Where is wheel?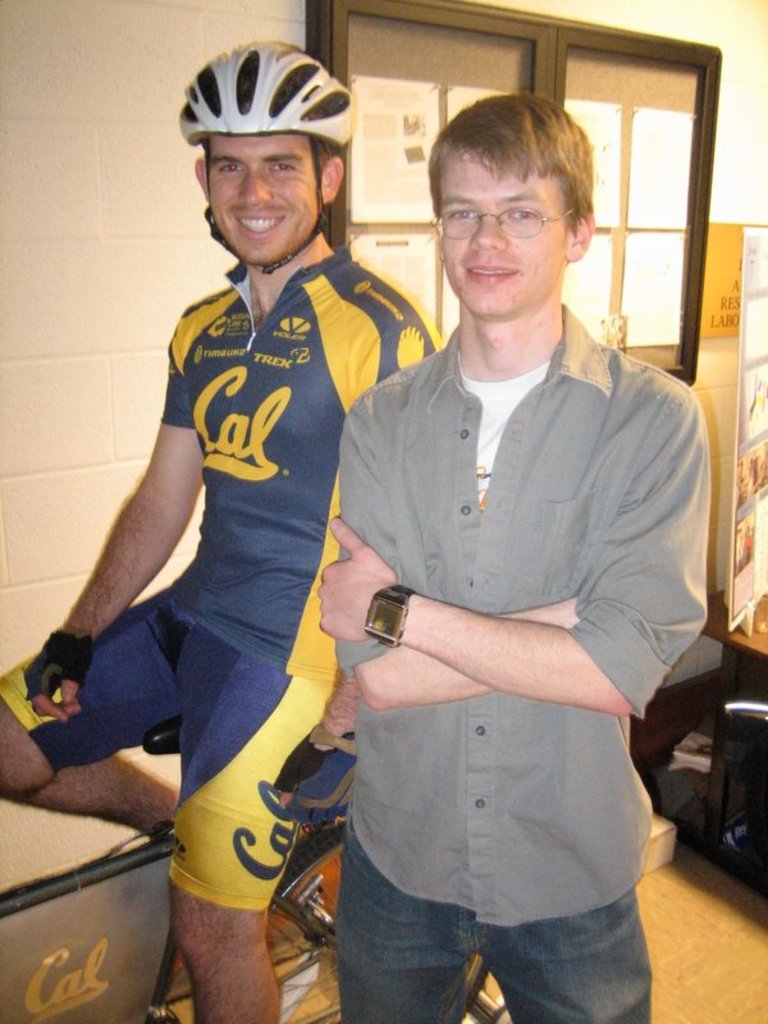
x1=264, y1=809, x2=493, y2=1023.
